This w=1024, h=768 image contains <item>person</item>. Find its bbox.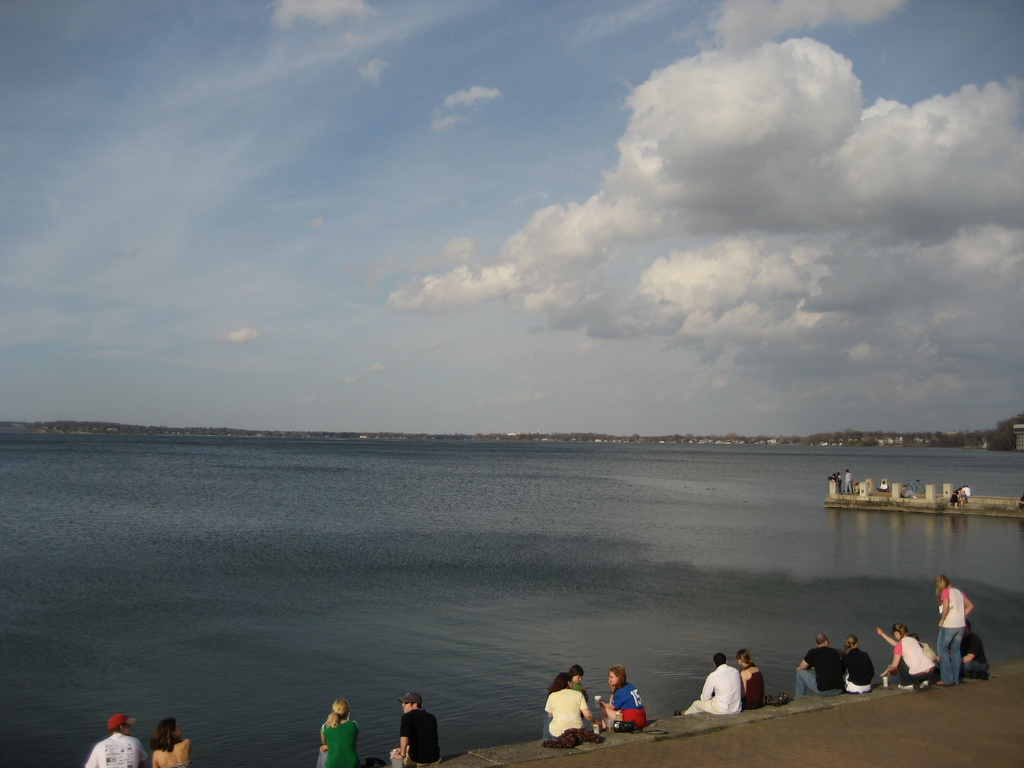
rect(832, 463, 844, 495).
